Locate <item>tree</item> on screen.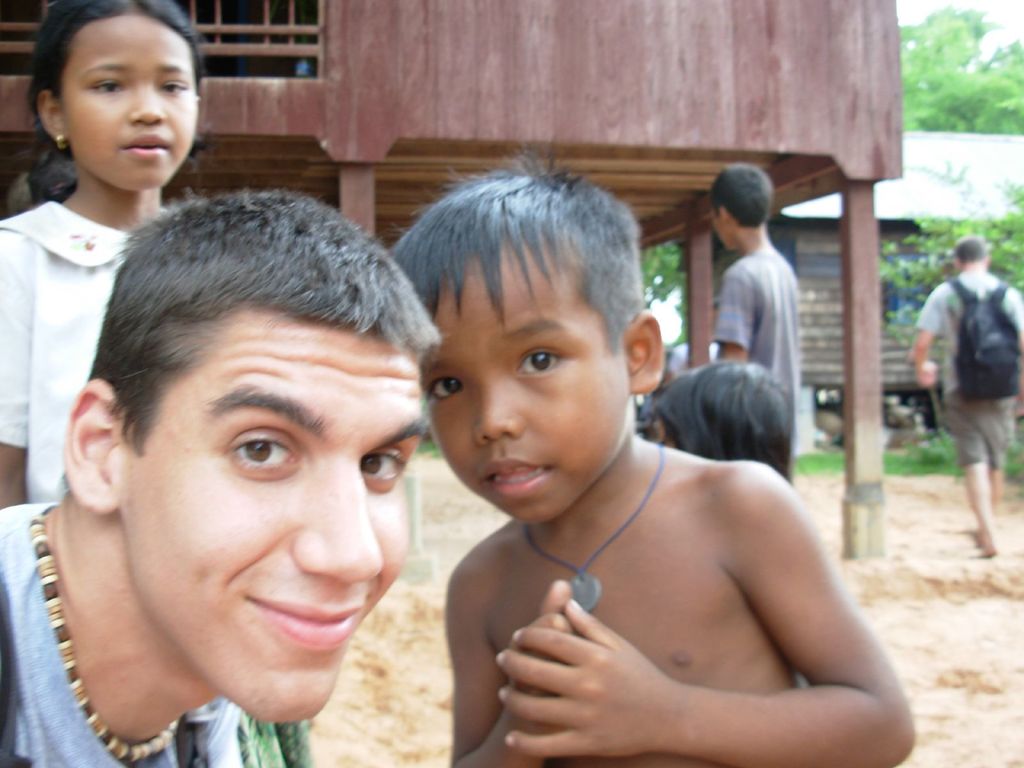
On screen at <region>893, 4, 1023, 135</region>.
